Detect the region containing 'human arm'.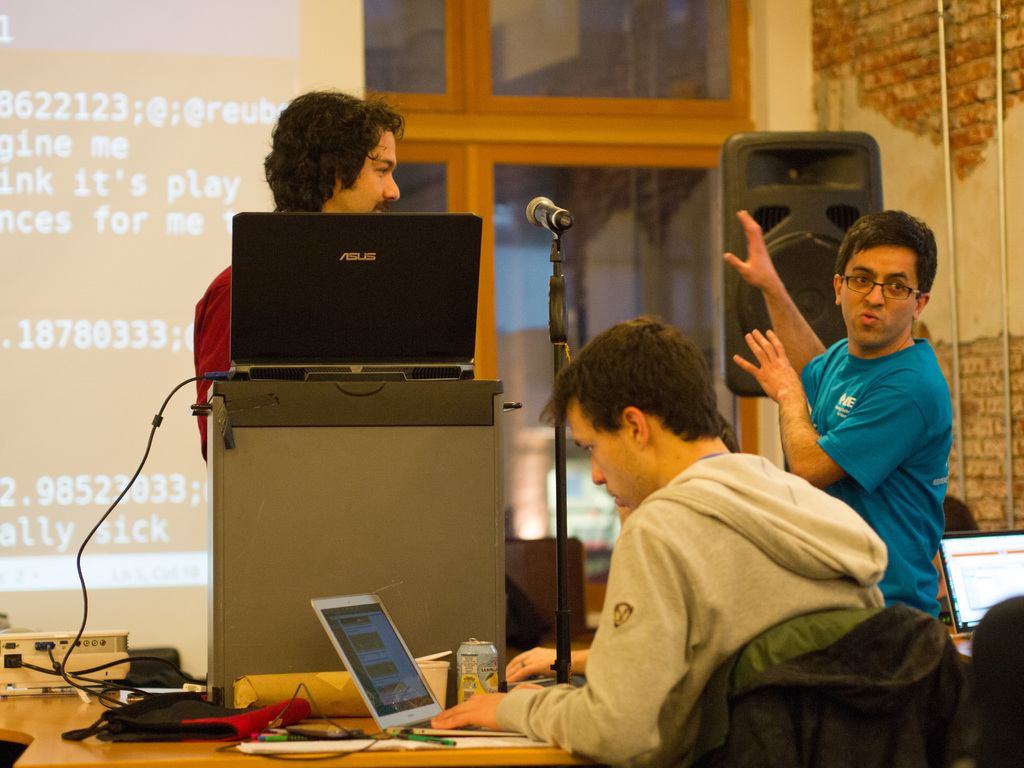
744,234,831,374.
